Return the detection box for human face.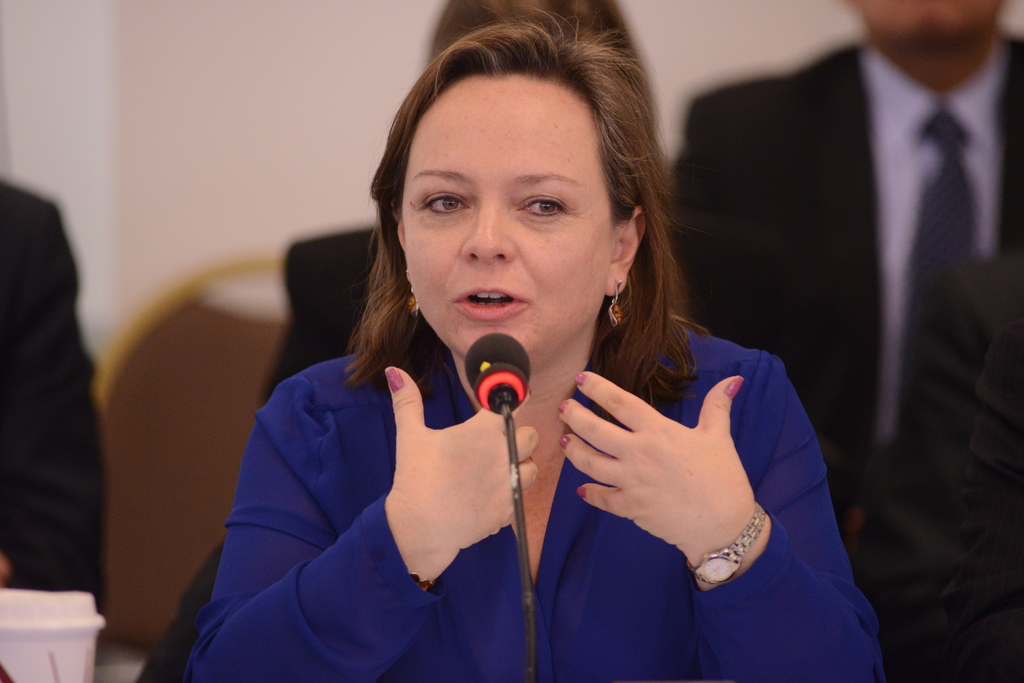
(401, 75, 614, 360).
